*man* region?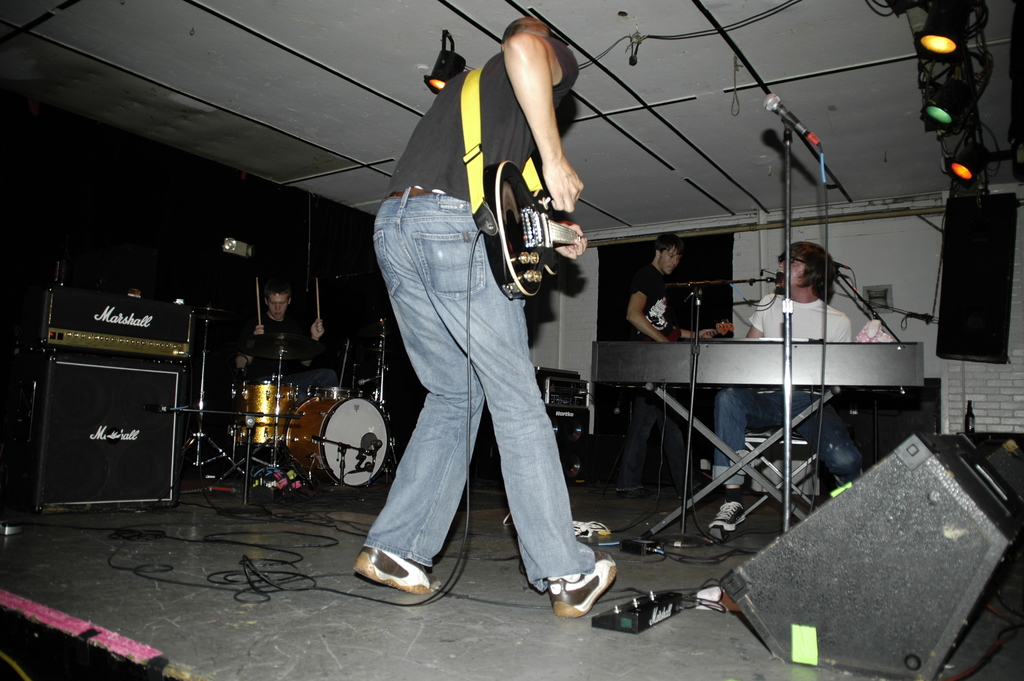
[354, 12, 612, 613]
